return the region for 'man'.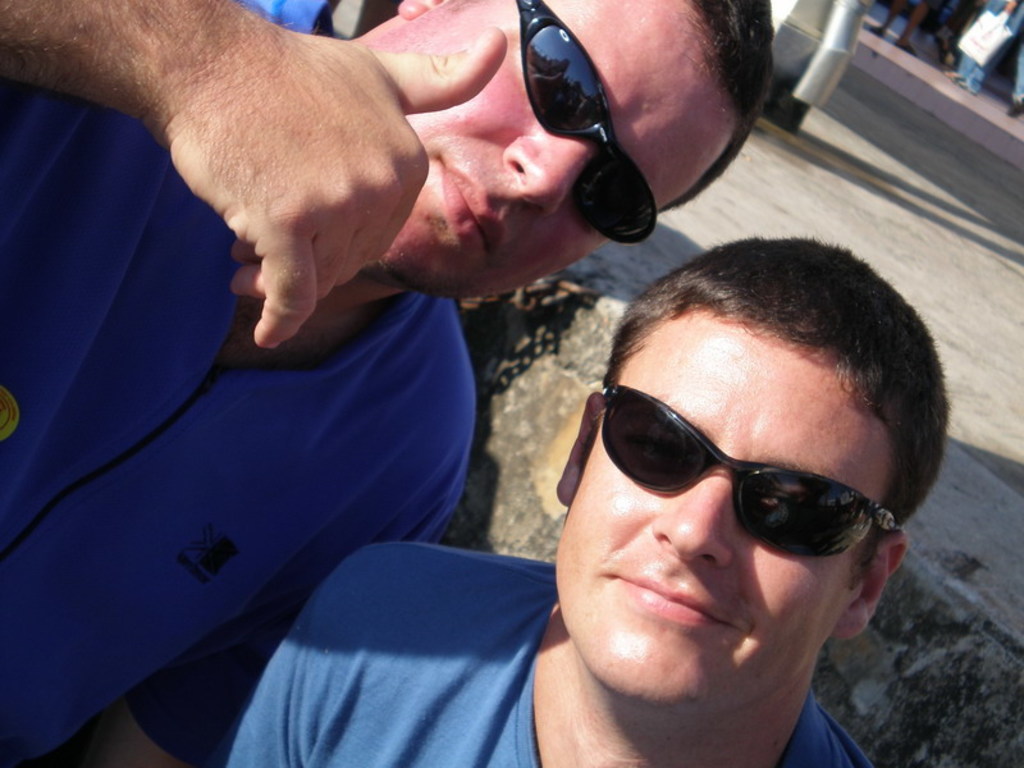
bbox=[220, 236, 951, 767].
